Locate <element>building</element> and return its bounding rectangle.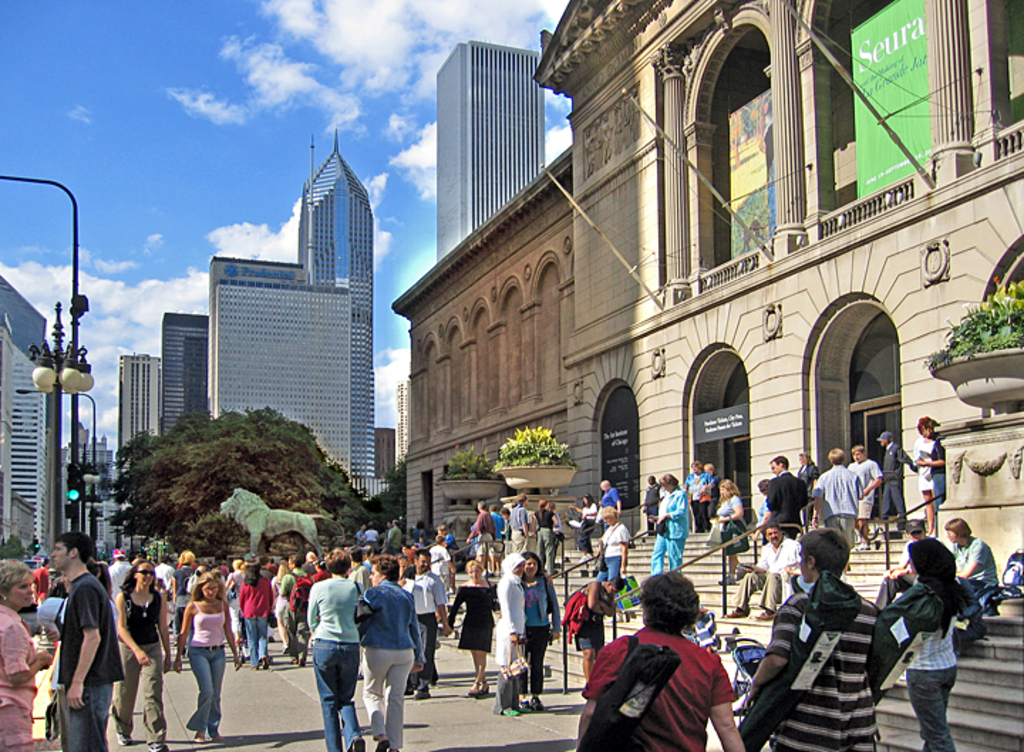
0:273:61:571.
